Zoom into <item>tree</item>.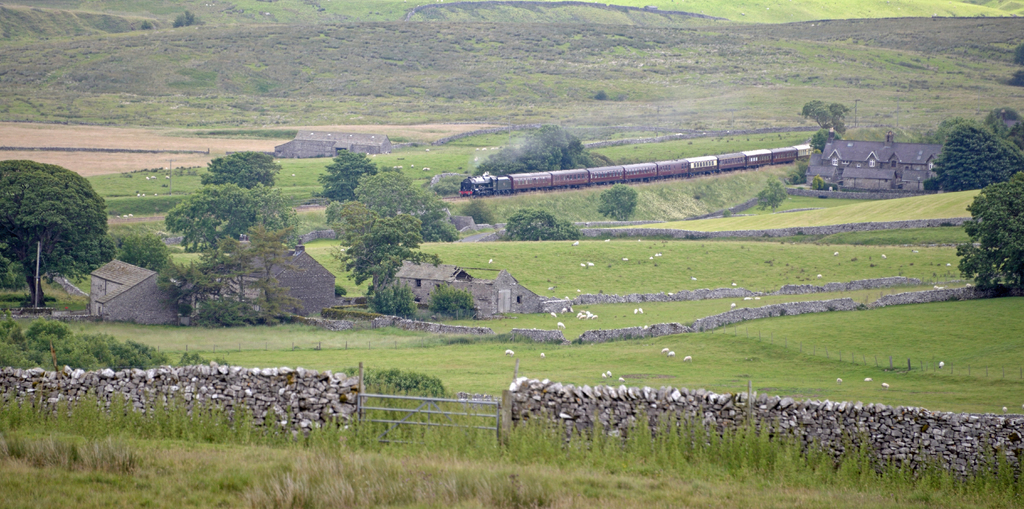
Zoom target: (x1=175, y1=13, x2=204, y2=30).
